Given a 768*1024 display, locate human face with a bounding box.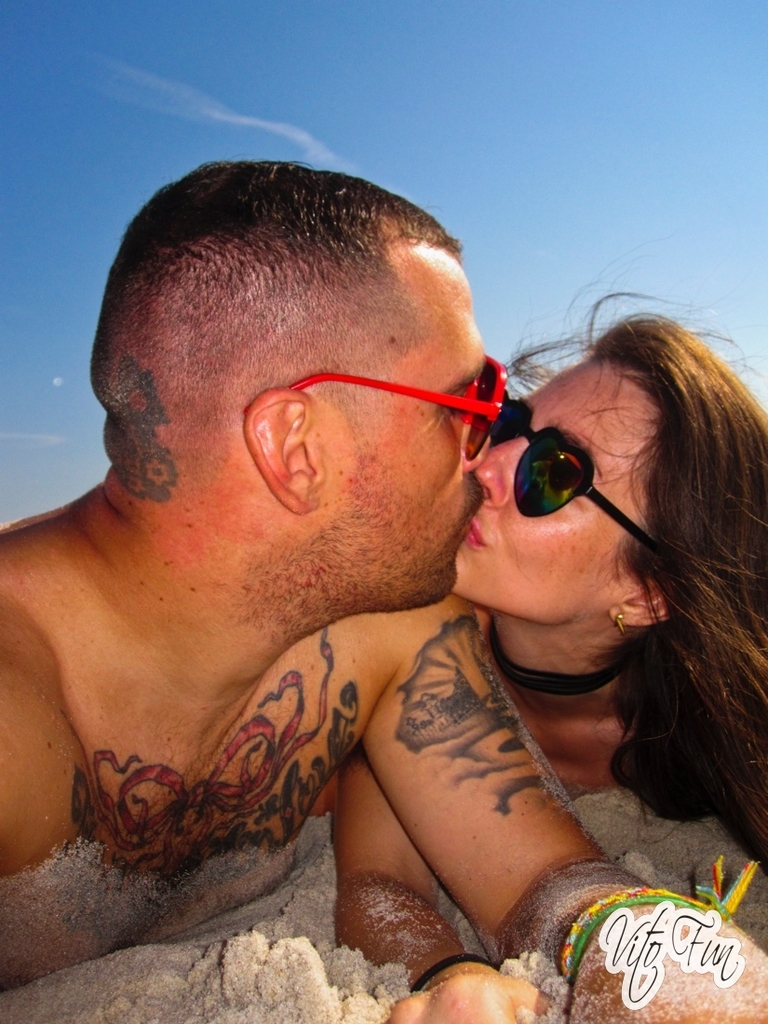
Located: region(453, 356, 658, 630).
